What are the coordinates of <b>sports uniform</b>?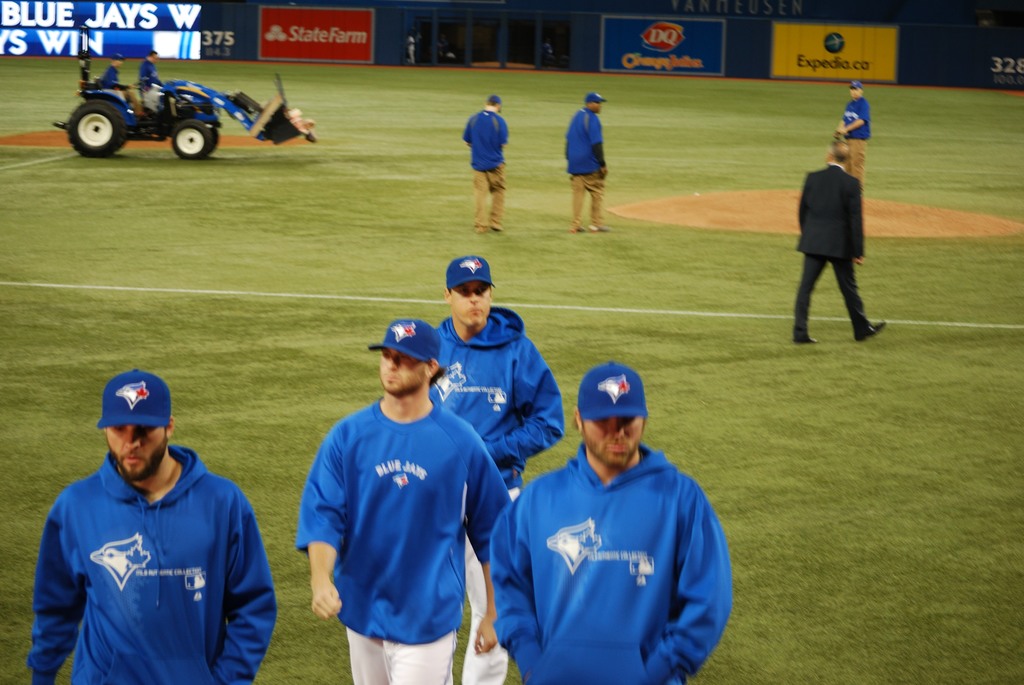
[432,307,564,526].
